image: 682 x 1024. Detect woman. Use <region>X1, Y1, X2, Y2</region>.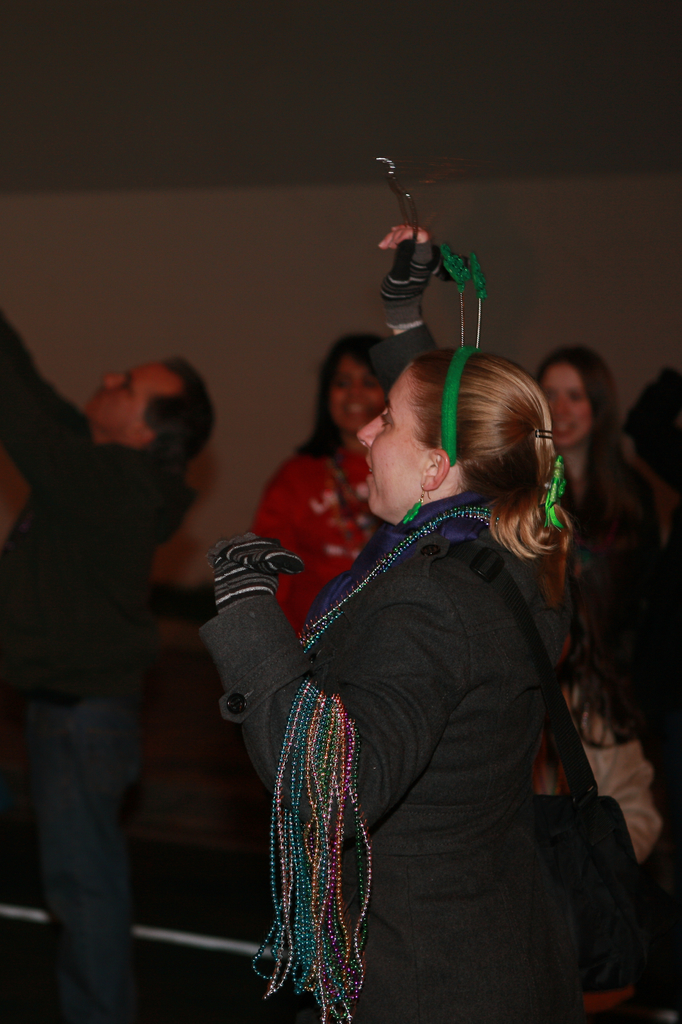
<region>205, 279, 633, 1002</region>.
